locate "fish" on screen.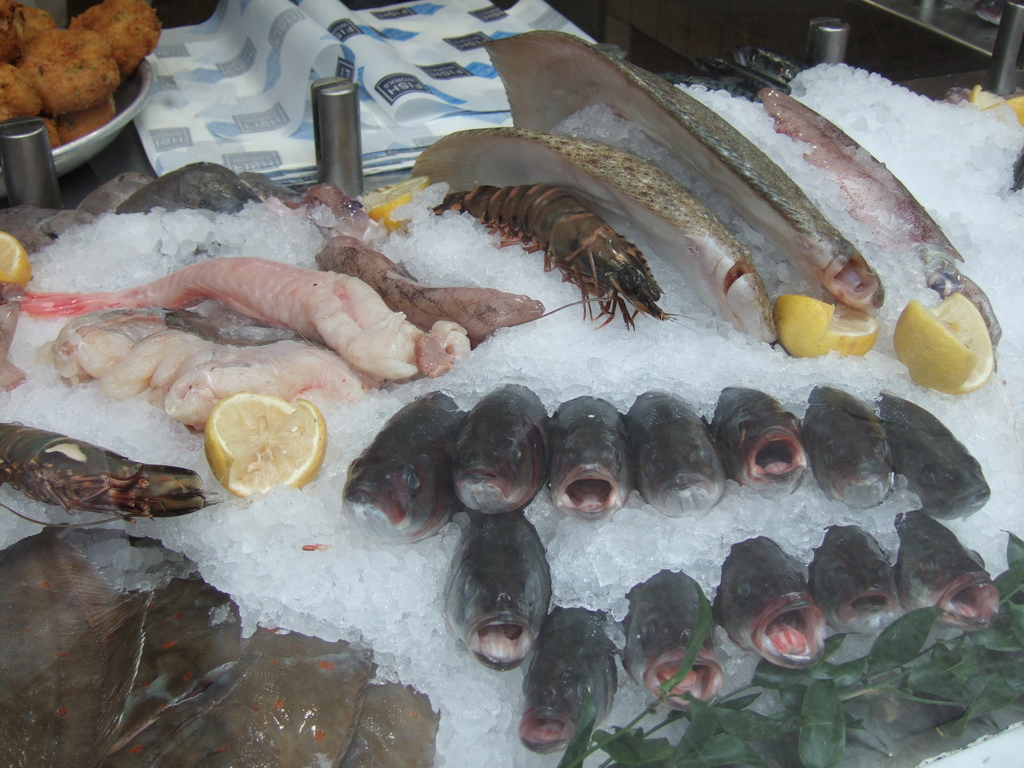
On screen at [x1=898, y1=508, x2=1017, y2=643].
